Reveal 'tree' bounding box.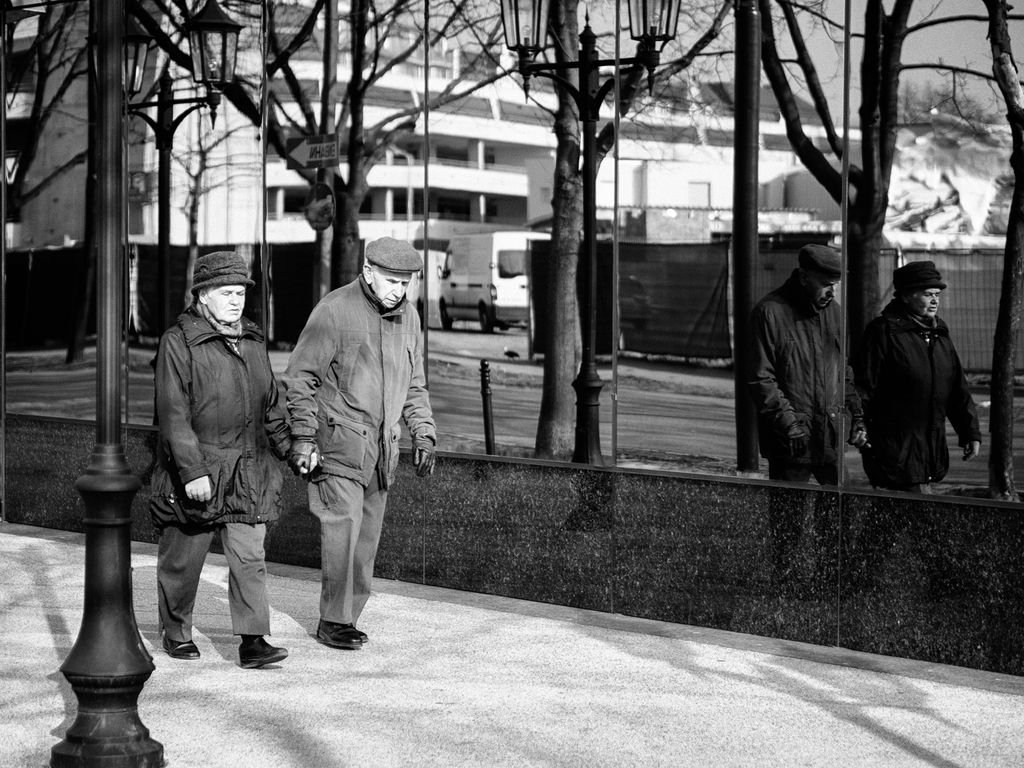
Revealed: {"left": 1, "top": 0, "right": 148, "bottom": 270}.
